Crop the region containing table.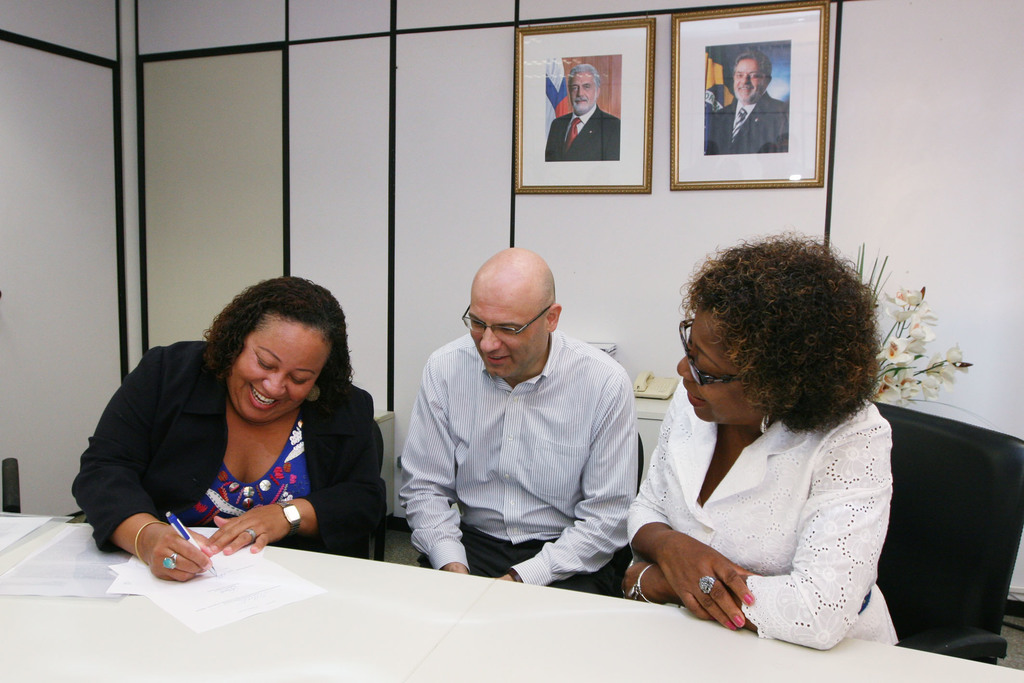
Crop region: detection(1, 506, 1023, 682).
